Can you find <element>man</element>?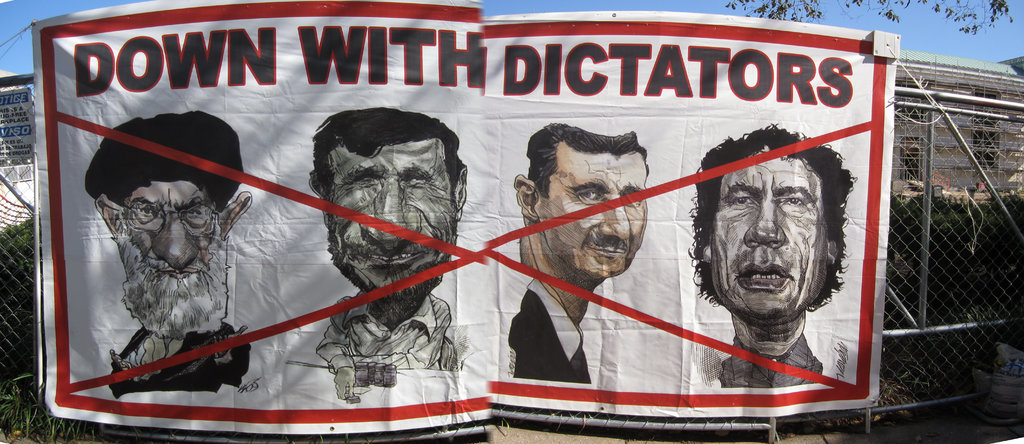
Yes, bounding box: [506, 122, 650, 383].
